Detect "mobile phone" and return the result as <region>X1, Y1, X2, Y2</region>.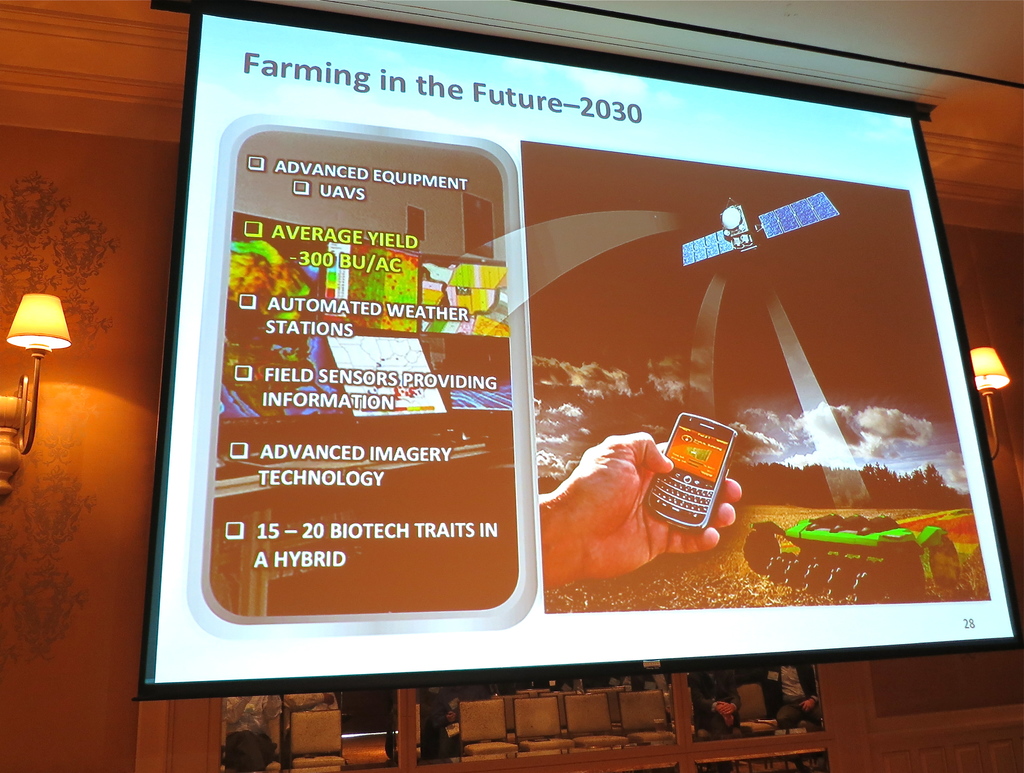
<region>463, 191, 493, 262</region>.
